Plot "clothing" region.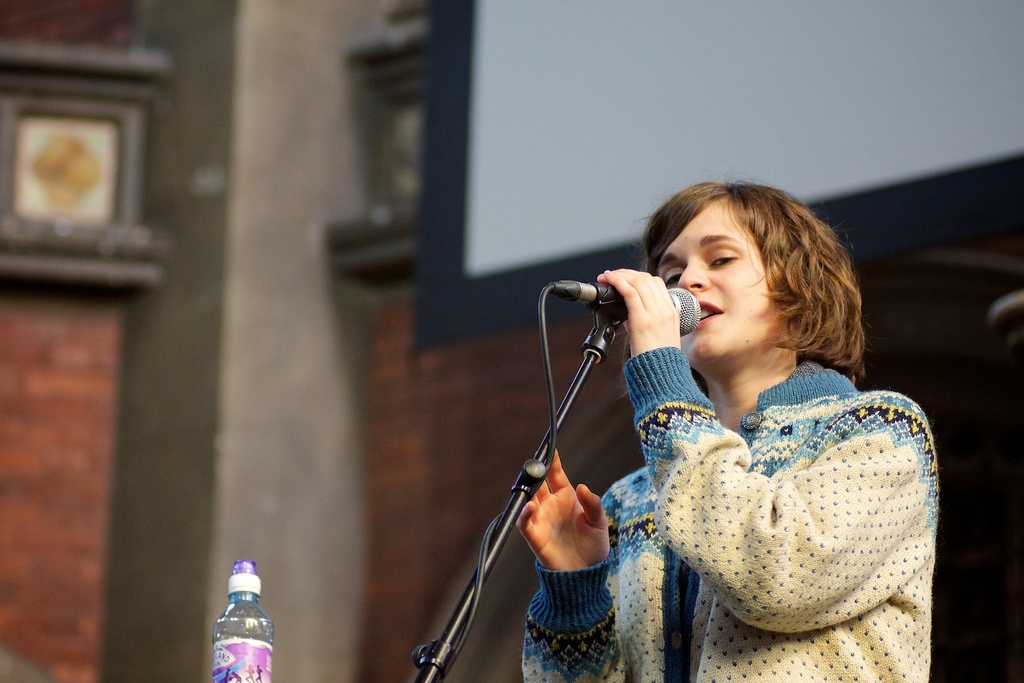
Plotted at select_region(470, 230, 929, 682).
